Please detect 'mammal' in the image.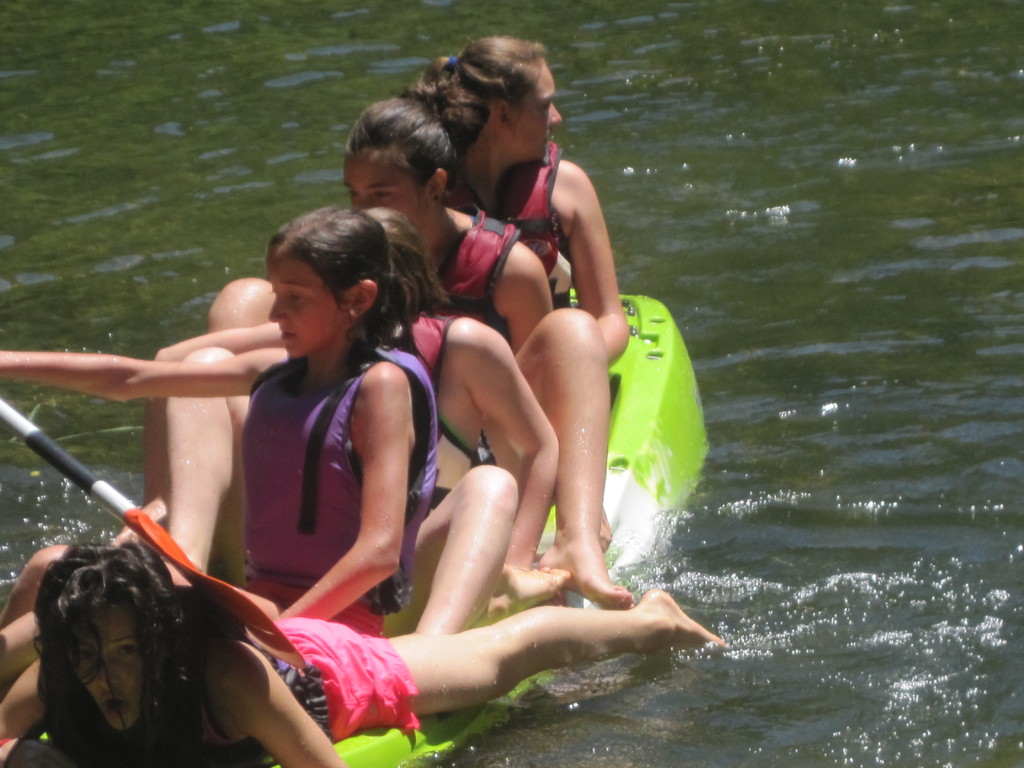
[0, 209, 438, 641].
